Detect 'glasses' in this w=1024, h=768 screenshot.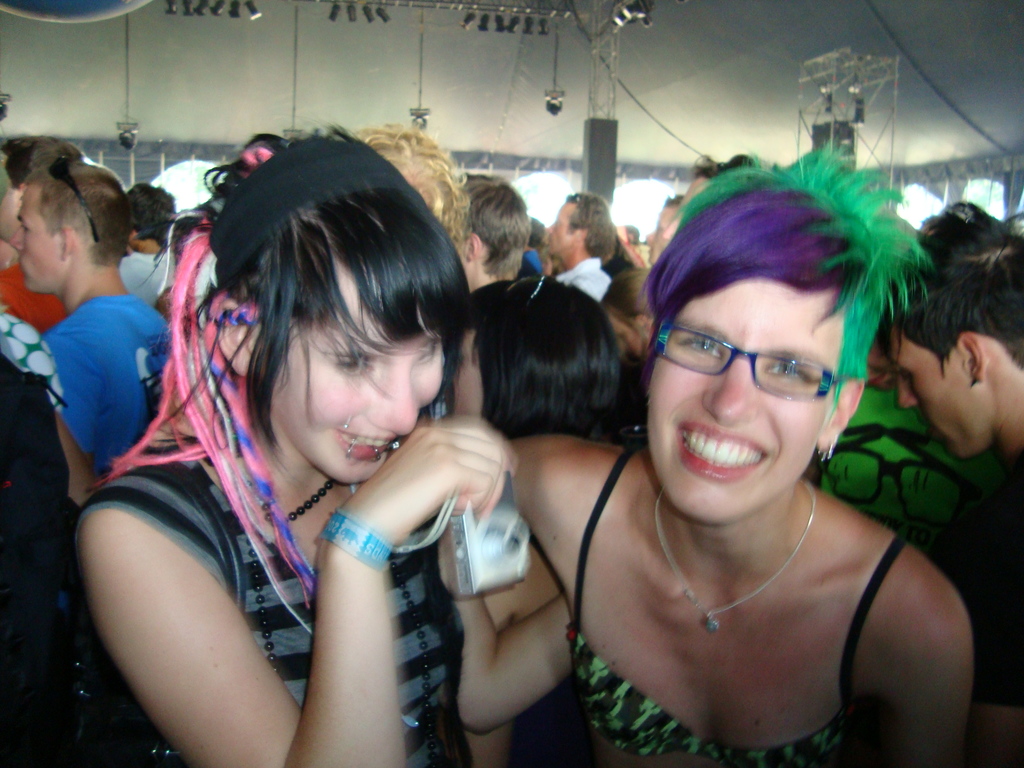
Detection: box=[663, 328, 877, 411].
